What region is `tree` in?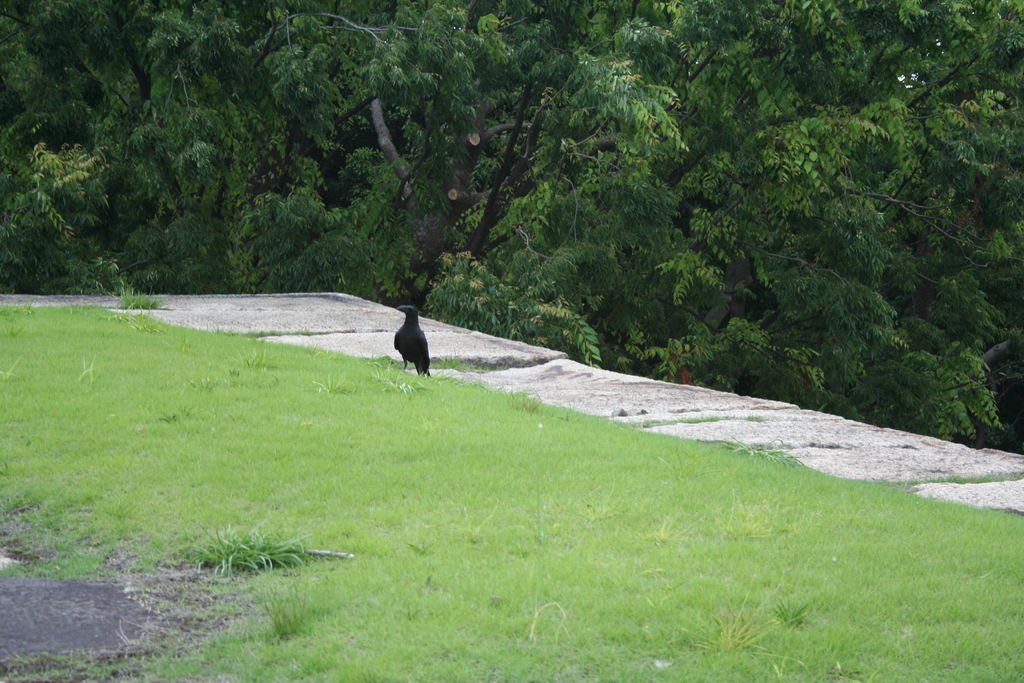
{"x1": 0, "y1": 1, "x2": 1023, "y2": 445}.
